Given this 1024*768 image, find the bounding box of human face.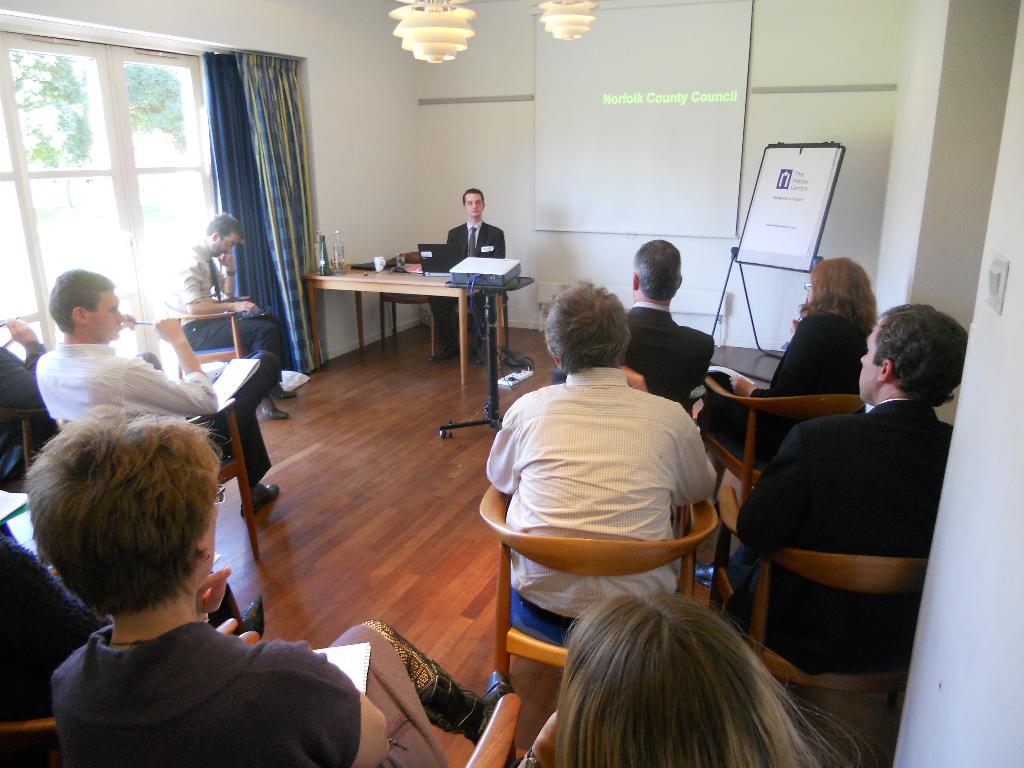
(215, 233, 240, 256).
